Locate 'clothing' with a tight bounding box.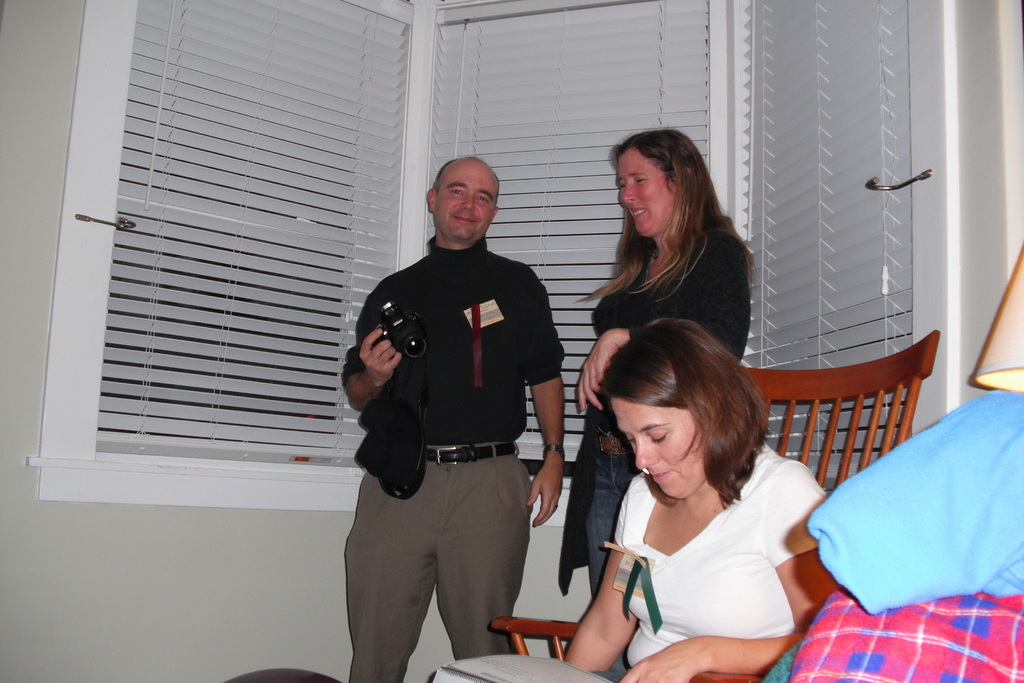
<box>333,158,562,680</box>.
